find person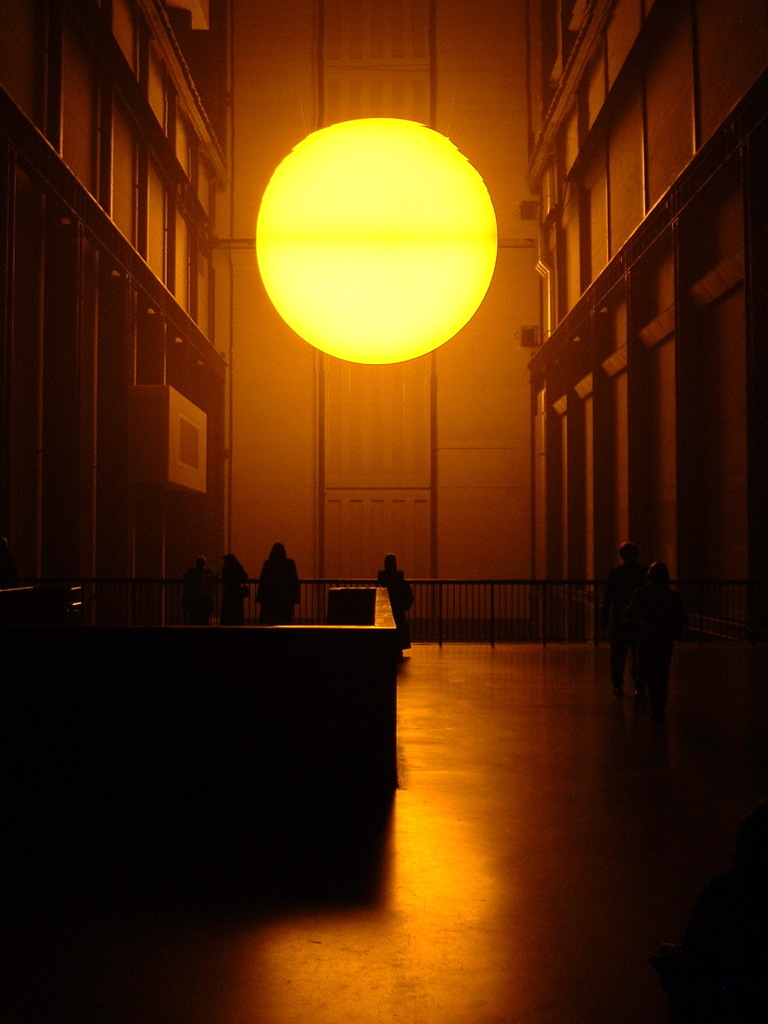
x1=604 y1=540 x2=646 y2=700
